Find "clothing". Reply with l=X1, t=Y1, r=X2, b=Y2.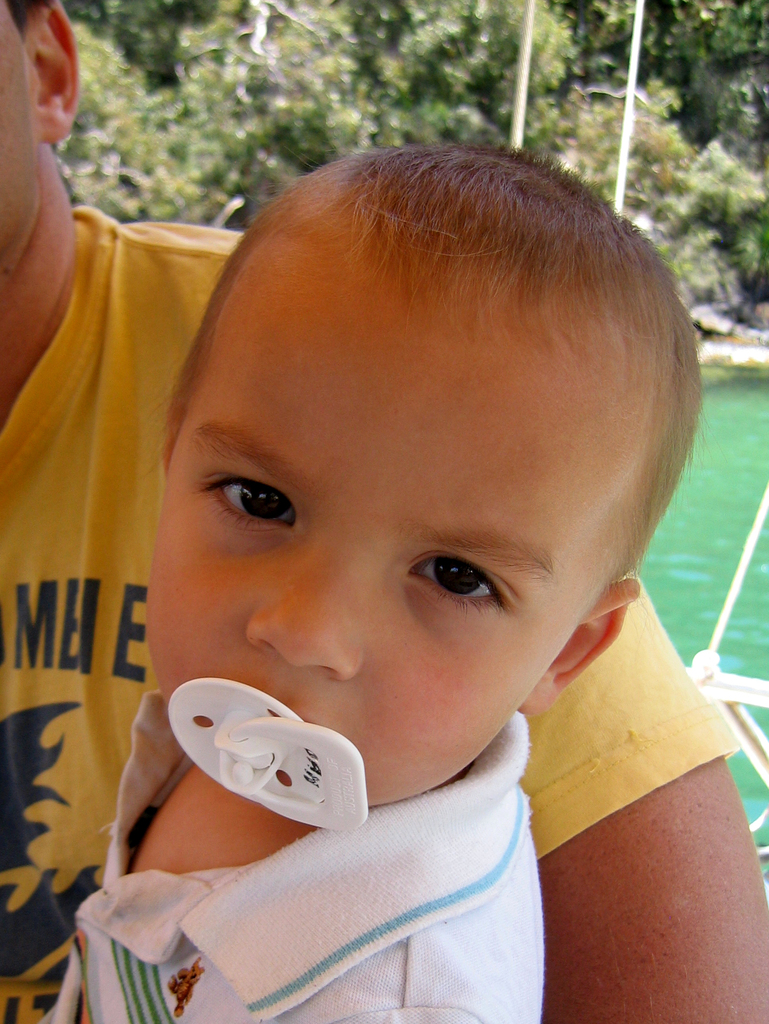
l=22, t=669, r=570, b=1015.
